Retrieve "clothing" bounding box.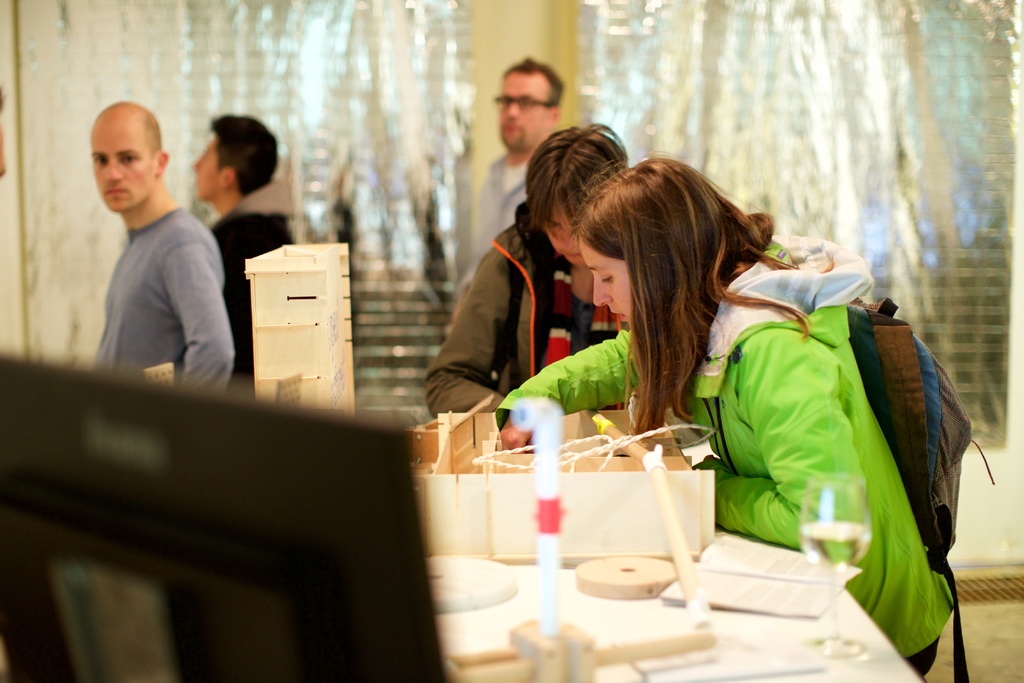
Bounding box: 208,173,305,381.
